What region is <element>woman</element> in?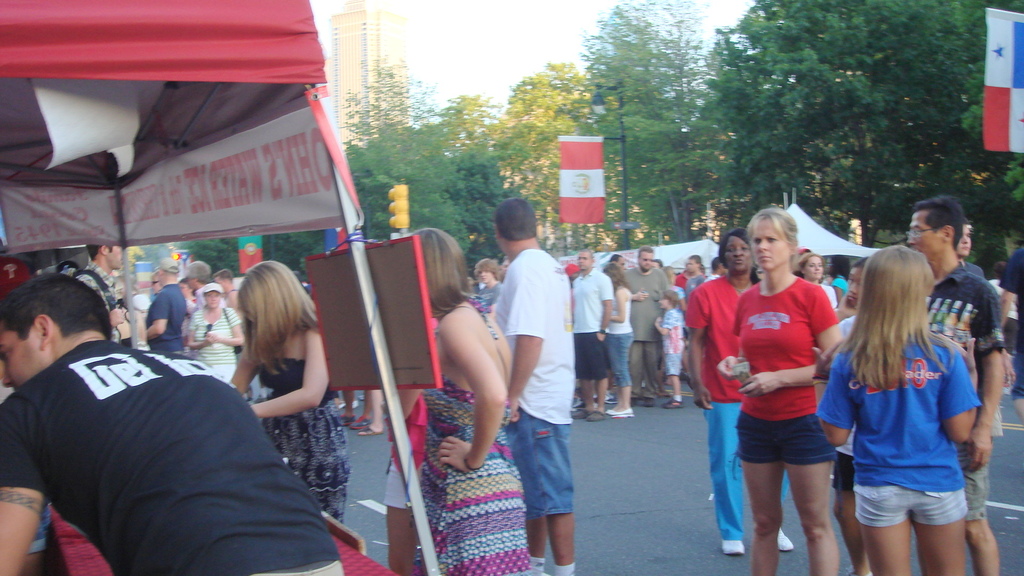
locate(715, 209, 842, 575).
